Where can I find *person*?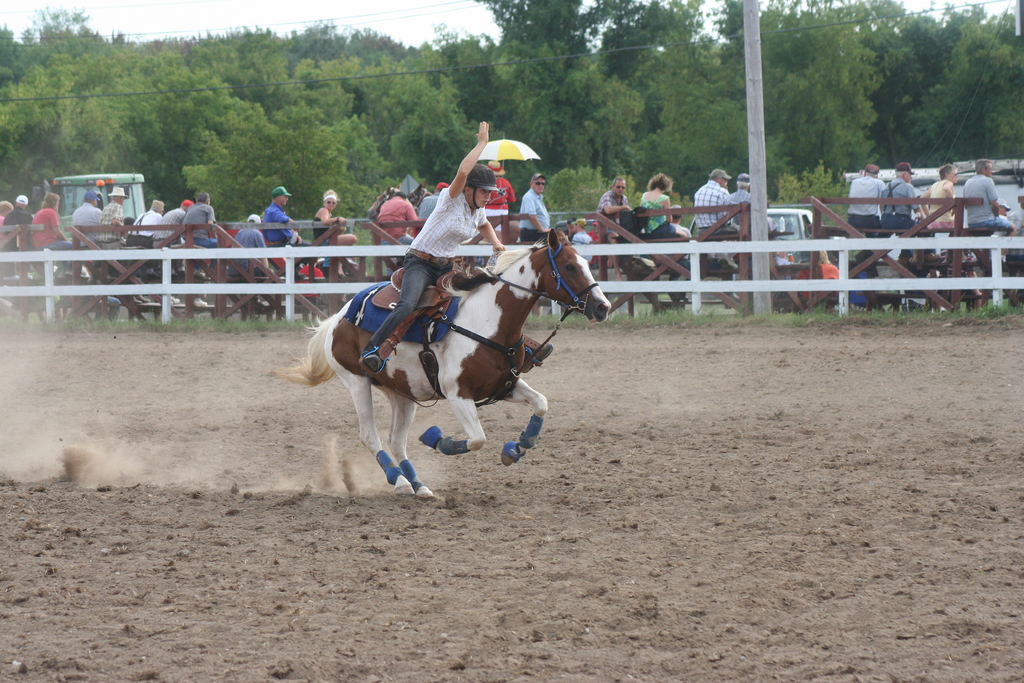
You can find it at 598:177:637:284.
